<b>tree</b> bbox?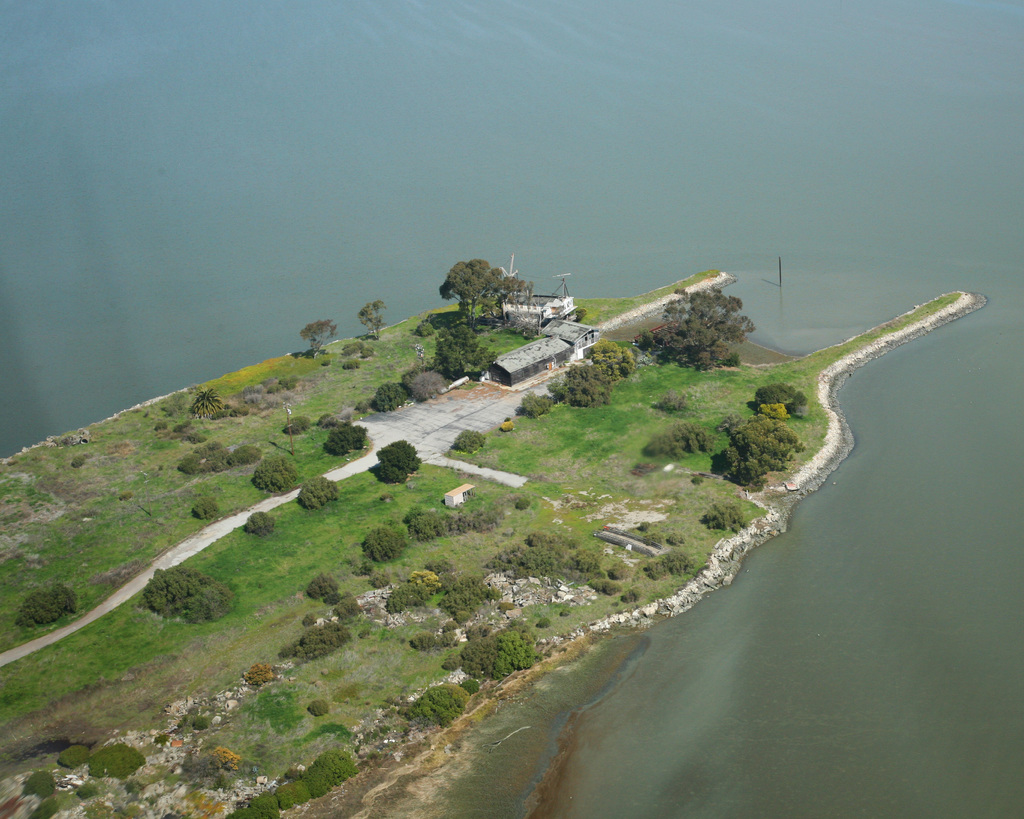
324,426,371,454
